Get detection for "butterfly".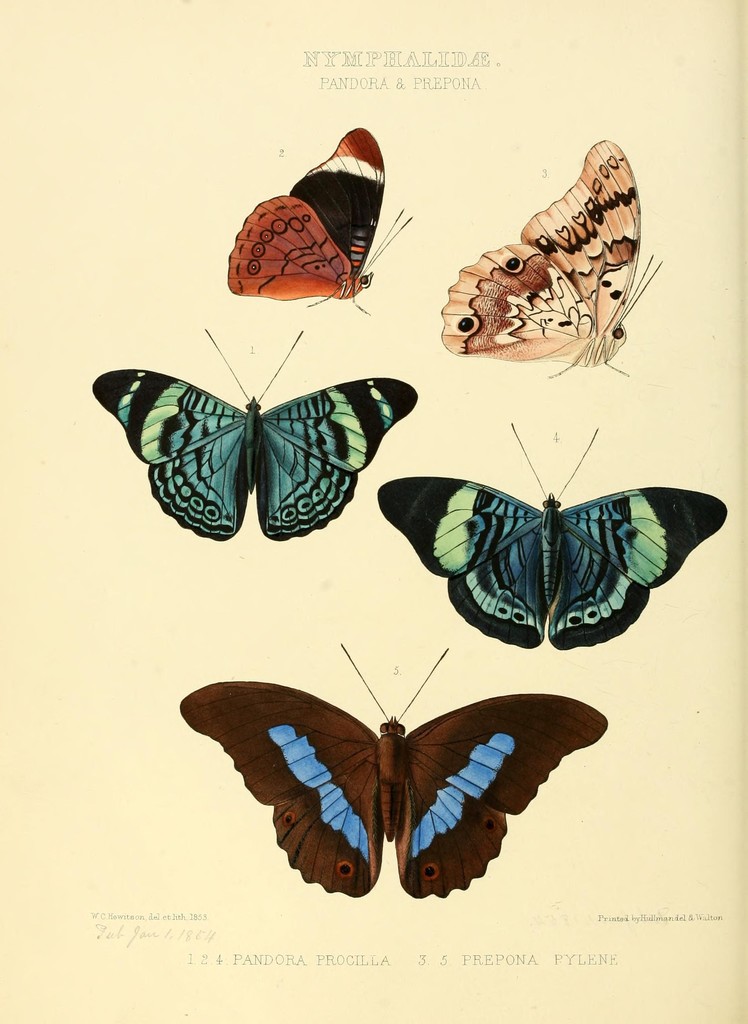
Detection: 377,422,718,646.
